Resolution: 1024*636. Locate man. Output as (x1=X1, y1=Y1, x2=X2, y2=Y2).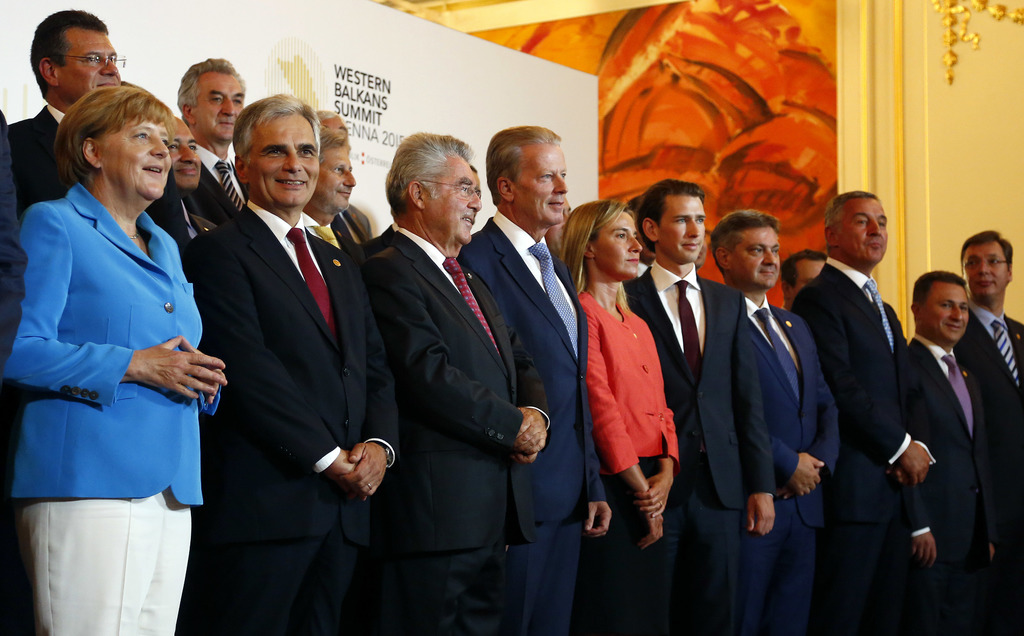
(x1=907, y1=272, x2=996, y2=635).
